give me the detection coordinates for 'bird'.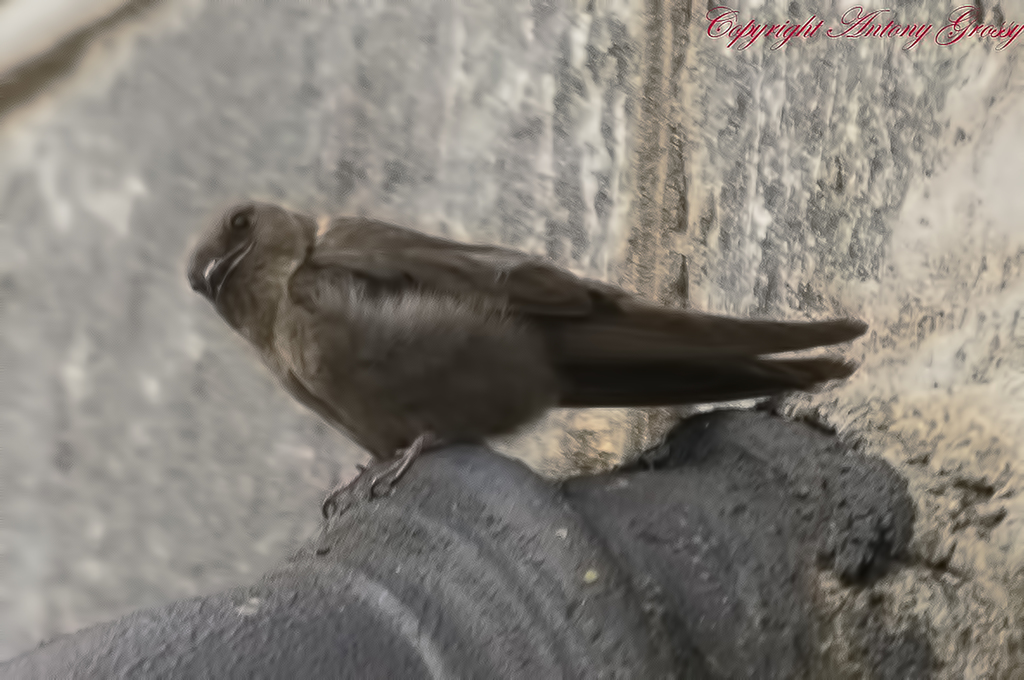
x1=189, y1=188, x2=866, y2=512.
